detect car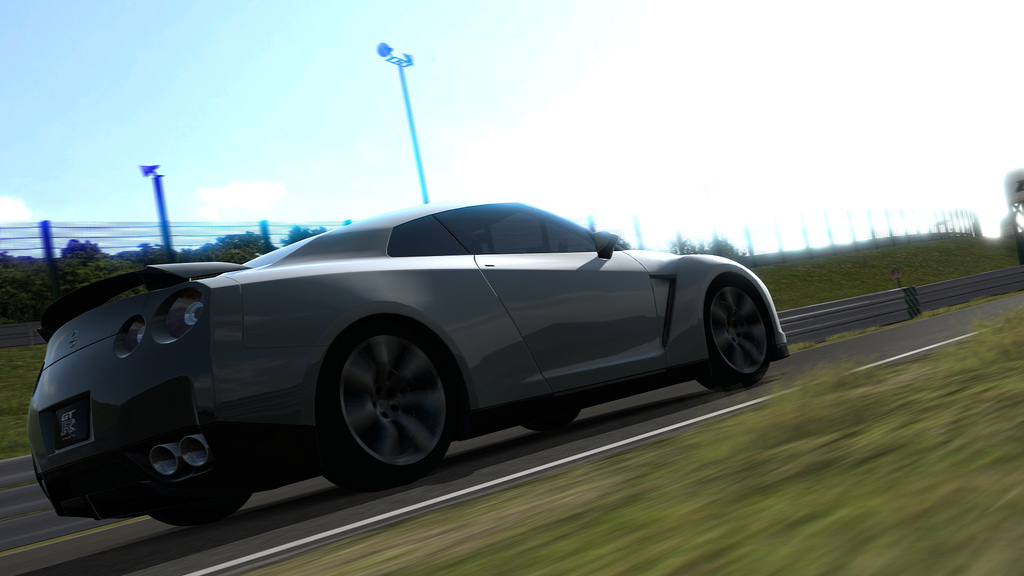
24 200 790 527
